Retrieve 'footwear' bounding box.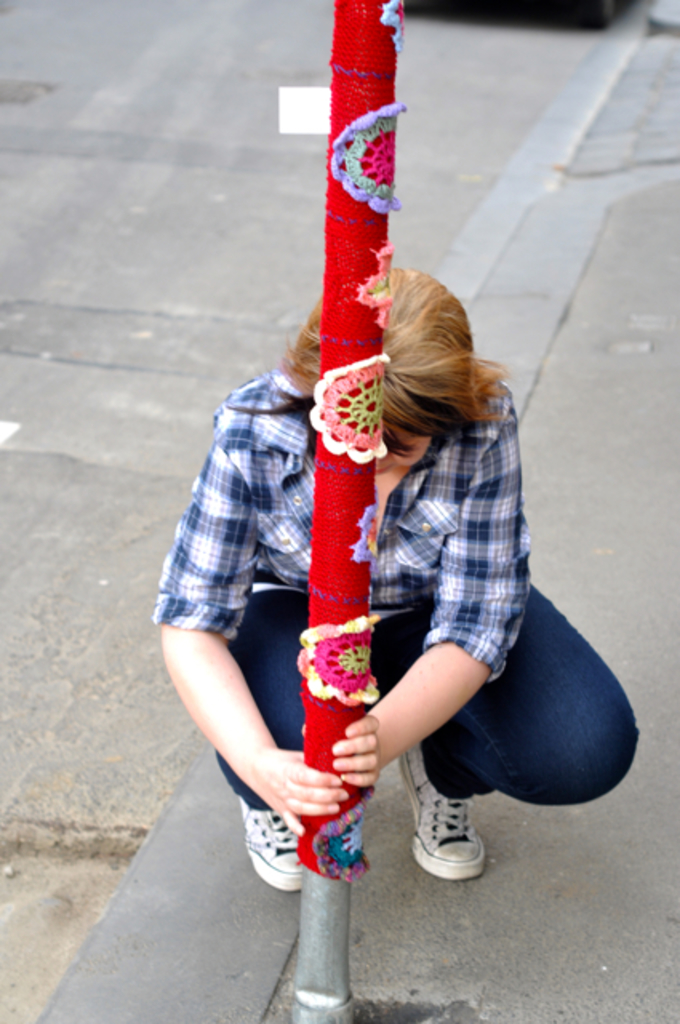
Bounding box: x1=392, y1=754, x2=501, y2=901.
